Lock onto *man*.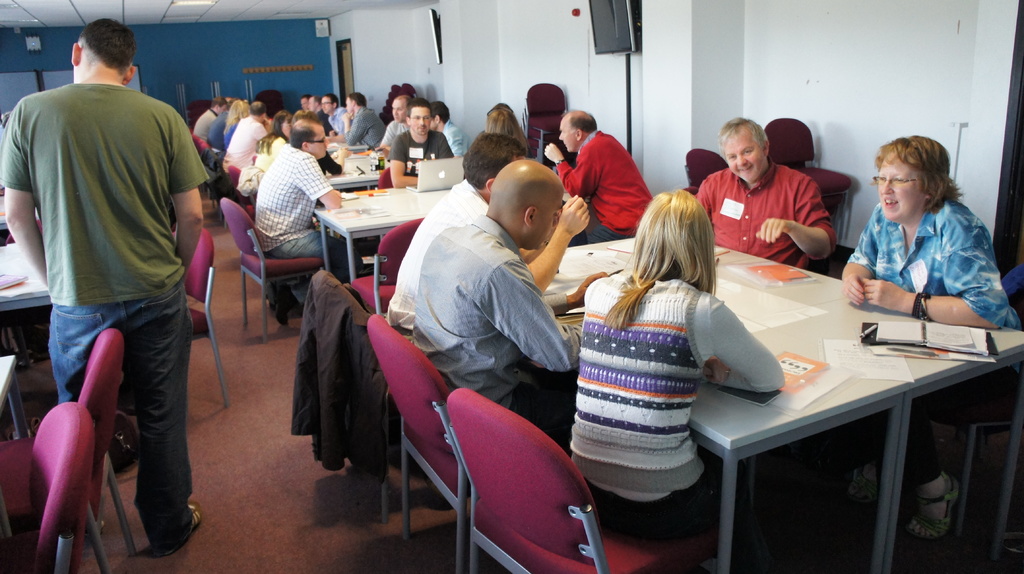
Locked: crop(388, 131, 519, 337).
